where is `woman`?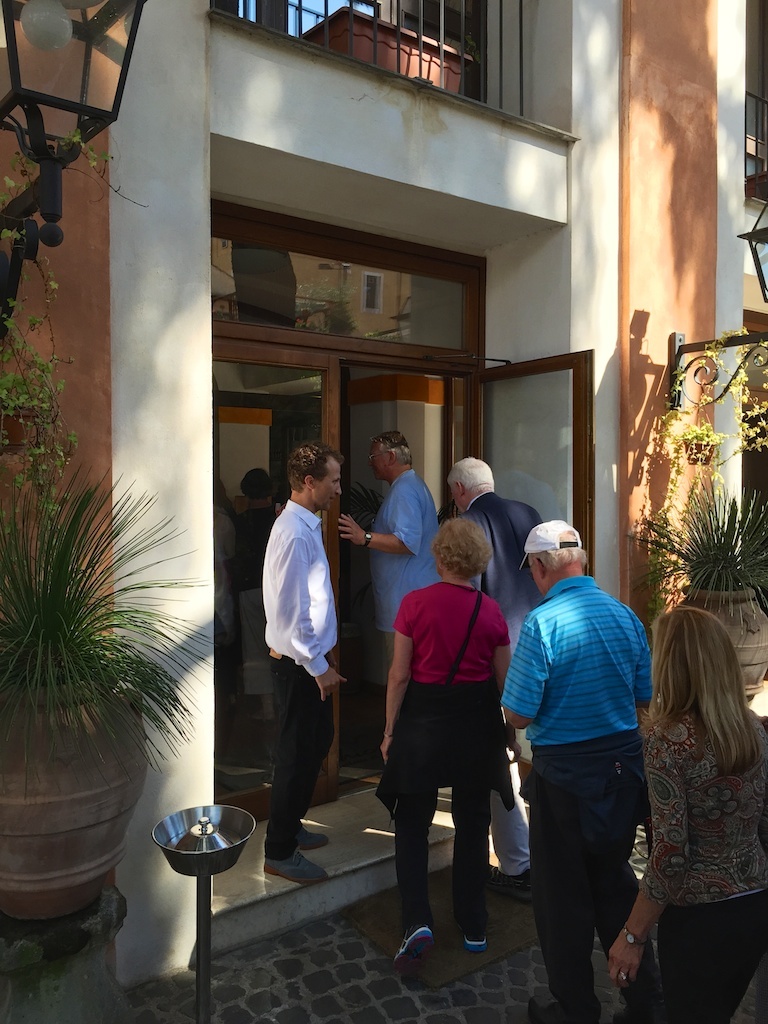
<region>380, 515, 513, 963</region>.
